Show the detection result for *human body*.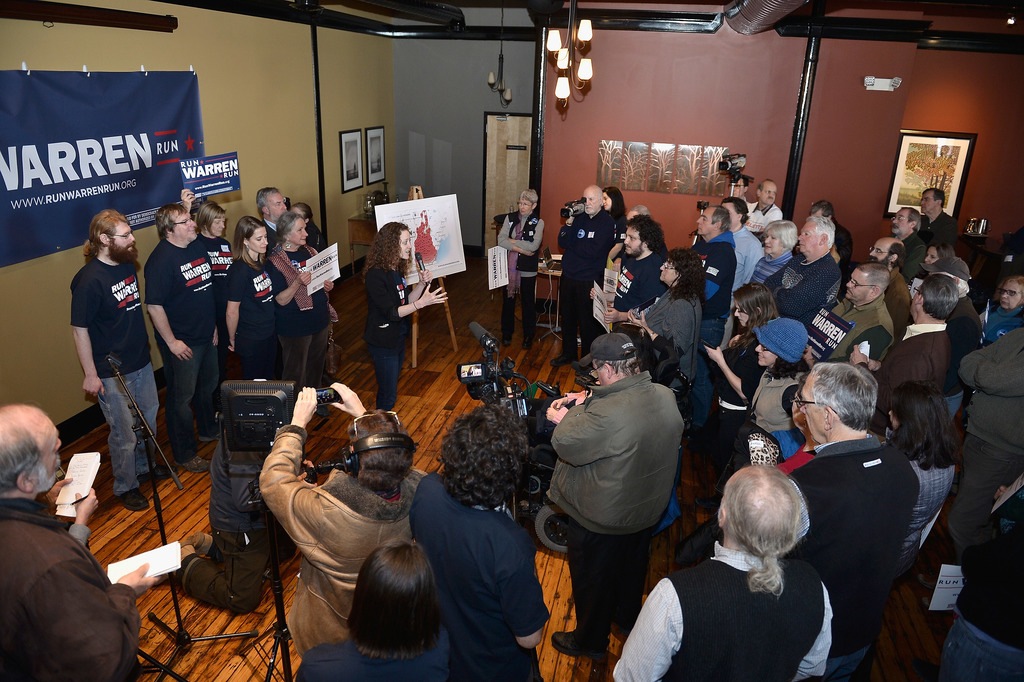
[left=297, top=626, right=451, bottom=681].
